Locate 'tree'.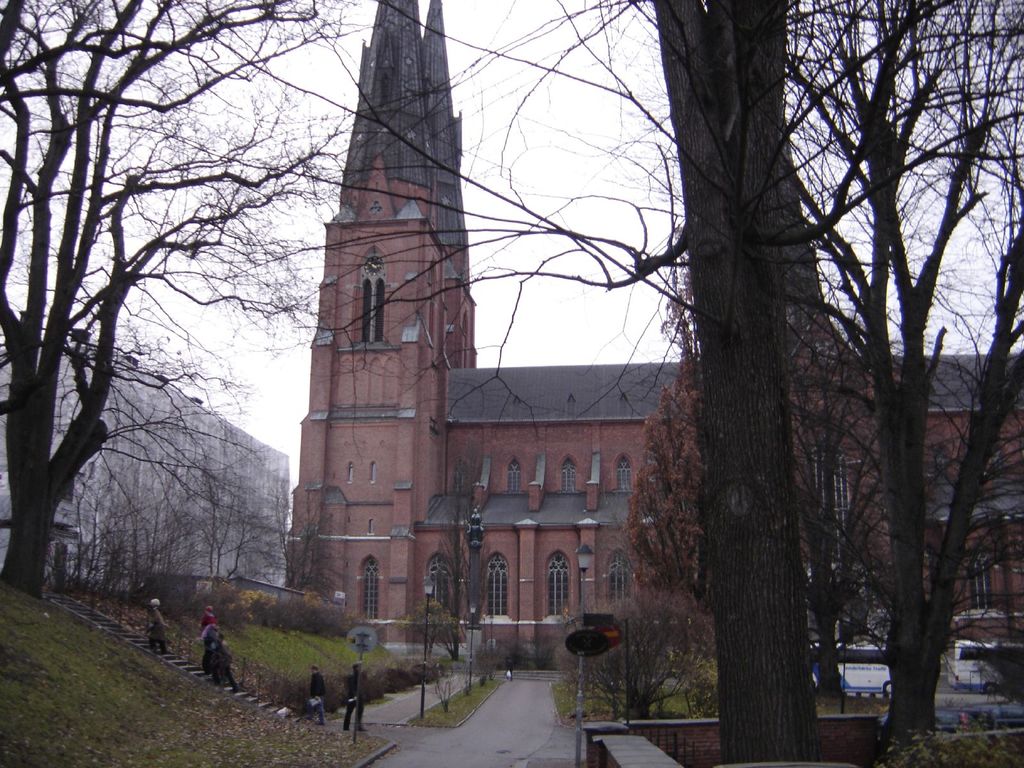
Bounding box: select_region(401, 601, 451, 653).
